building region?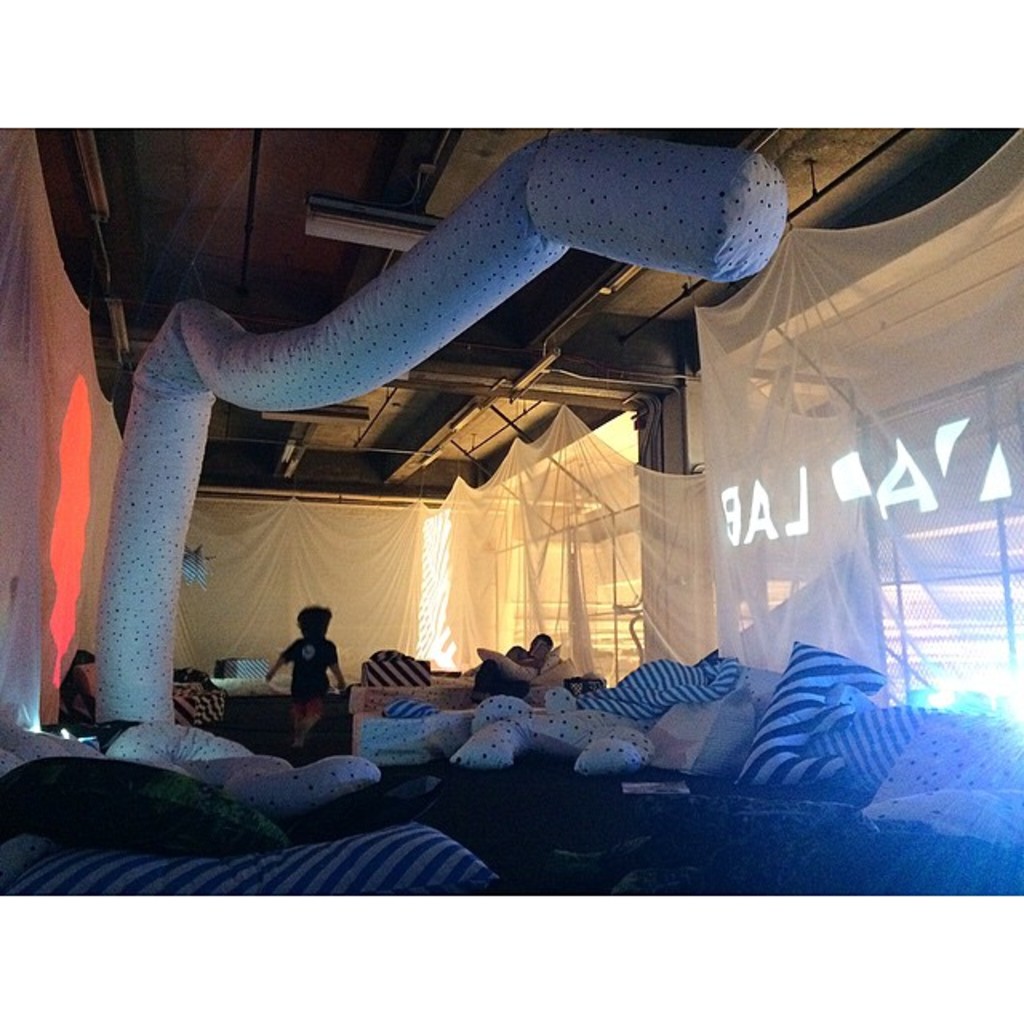
bbox=(0, 131, 1022, 893)
